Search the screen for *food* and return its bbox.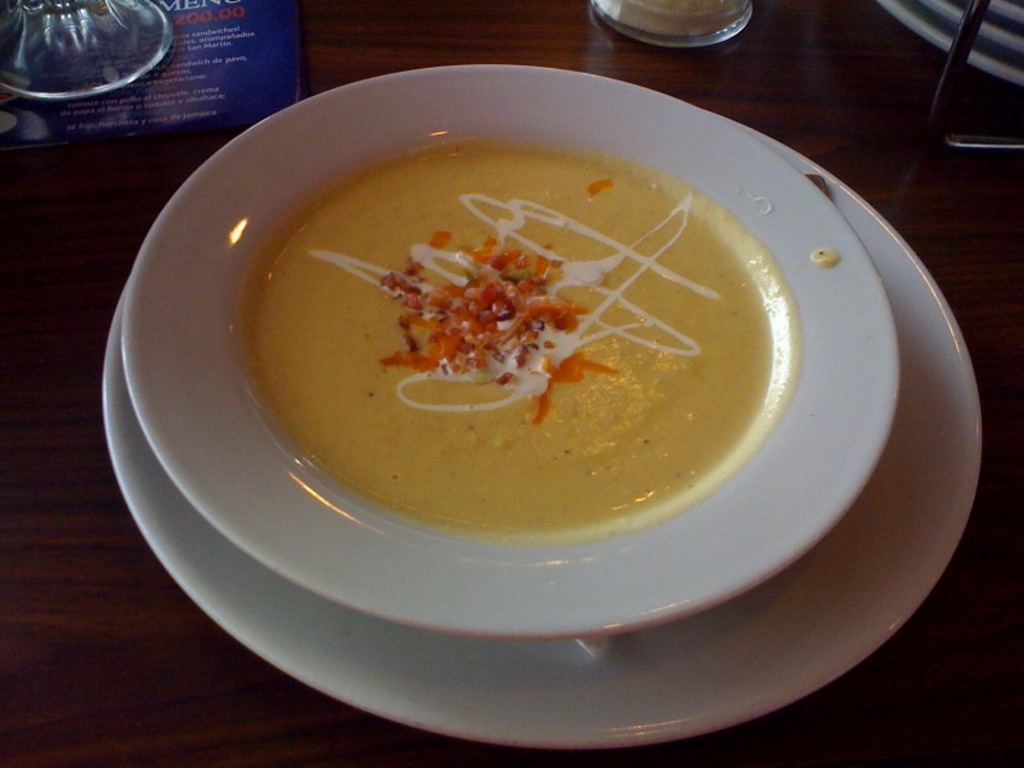
Found: locate(243, 140, 797, 547).
